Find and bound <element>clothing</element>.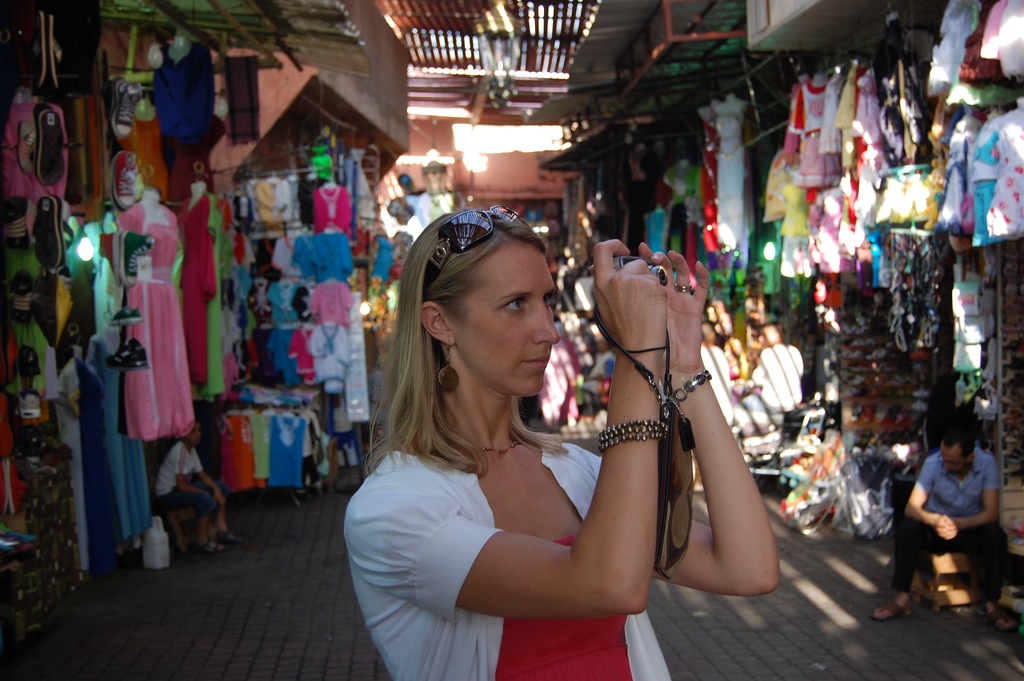
Bound: bbox=(783, 83, 835, 184).
